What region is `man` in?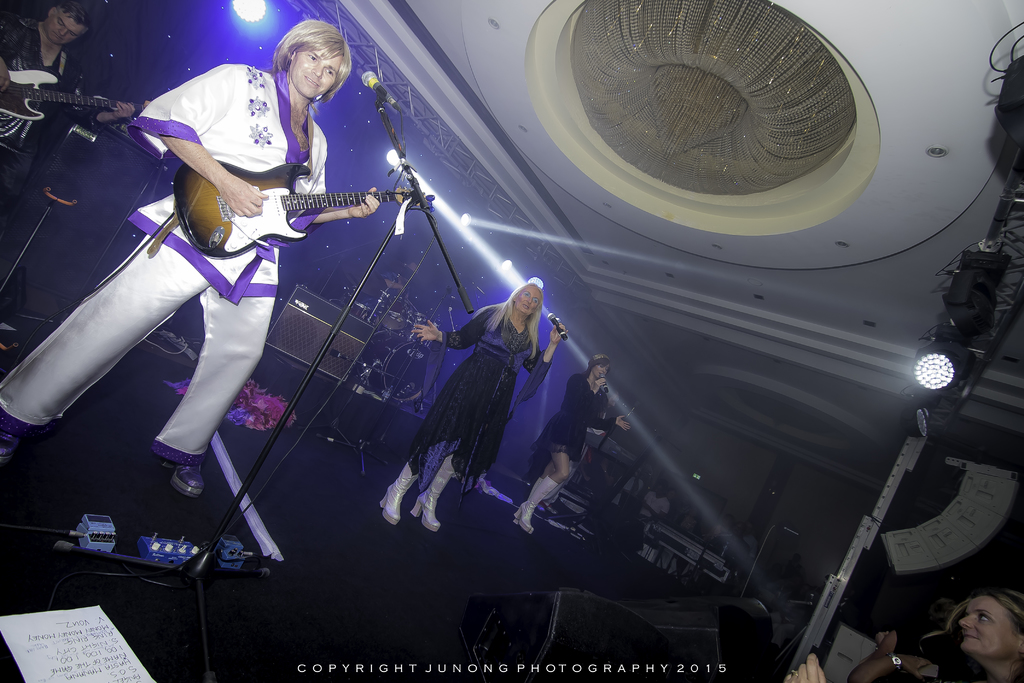
536 387 621 517.
